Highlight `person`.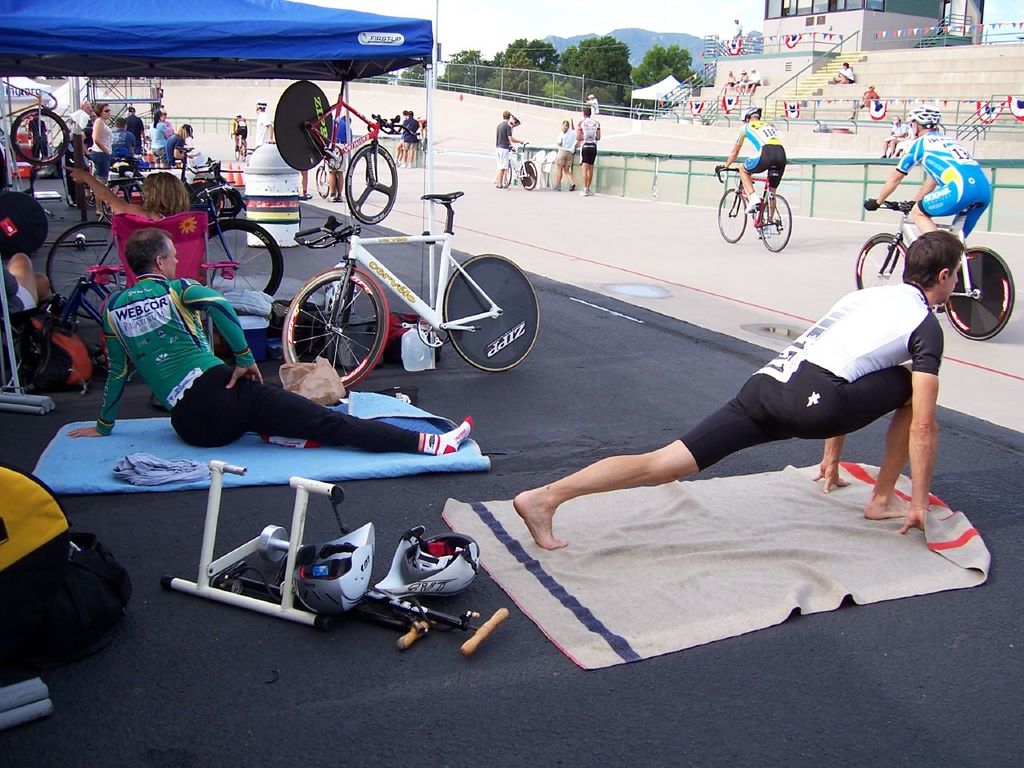
Highlighted region: locate(321, 113, 353, 202).
